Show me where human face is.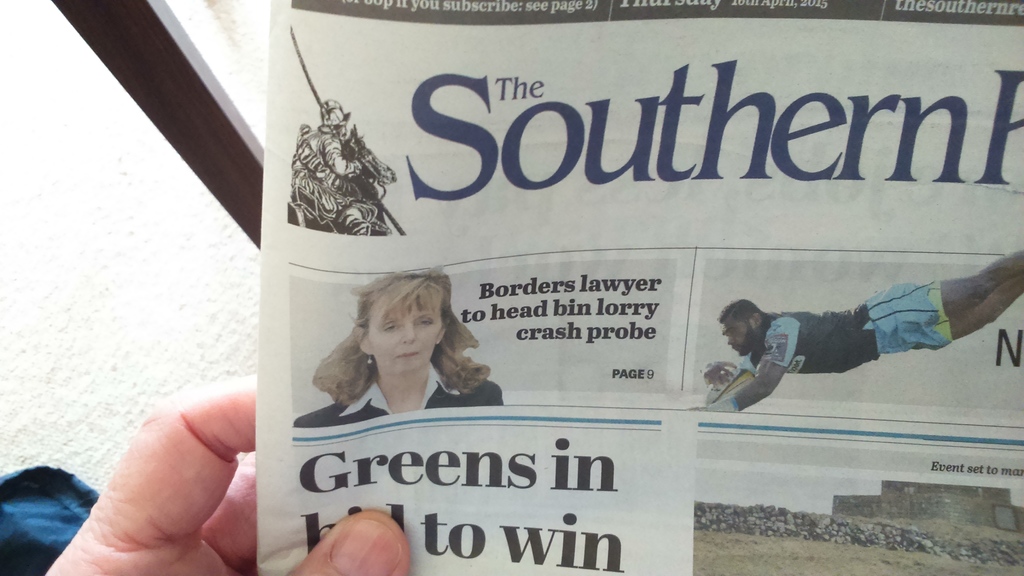
human face is at 720/324/751/354.
